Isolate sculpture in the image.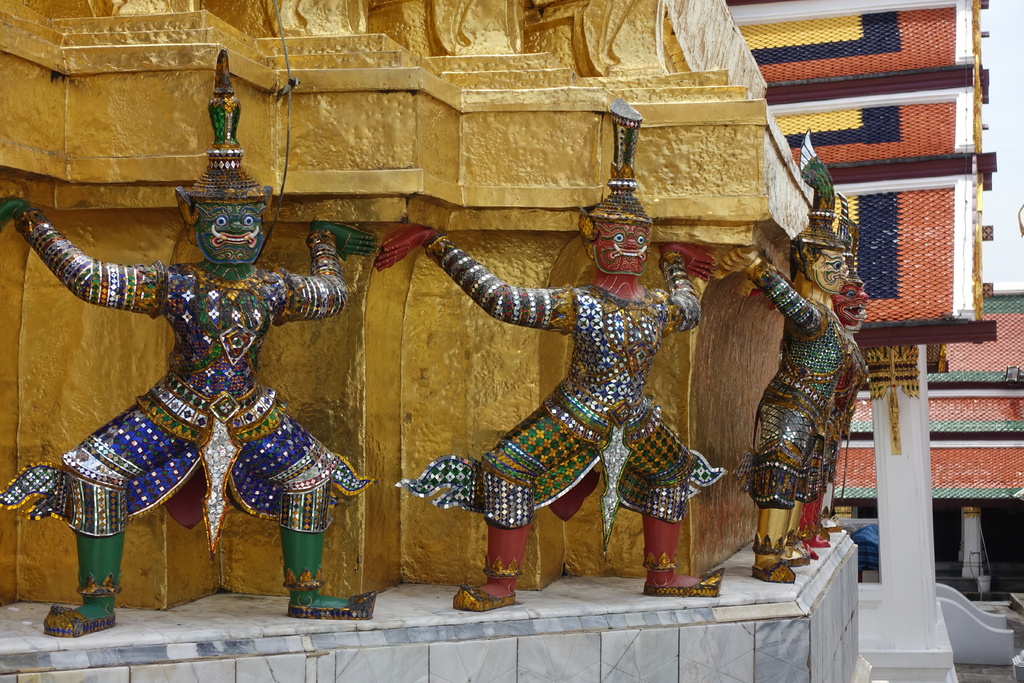
Isolated region: (374, 94, 735, 612).
